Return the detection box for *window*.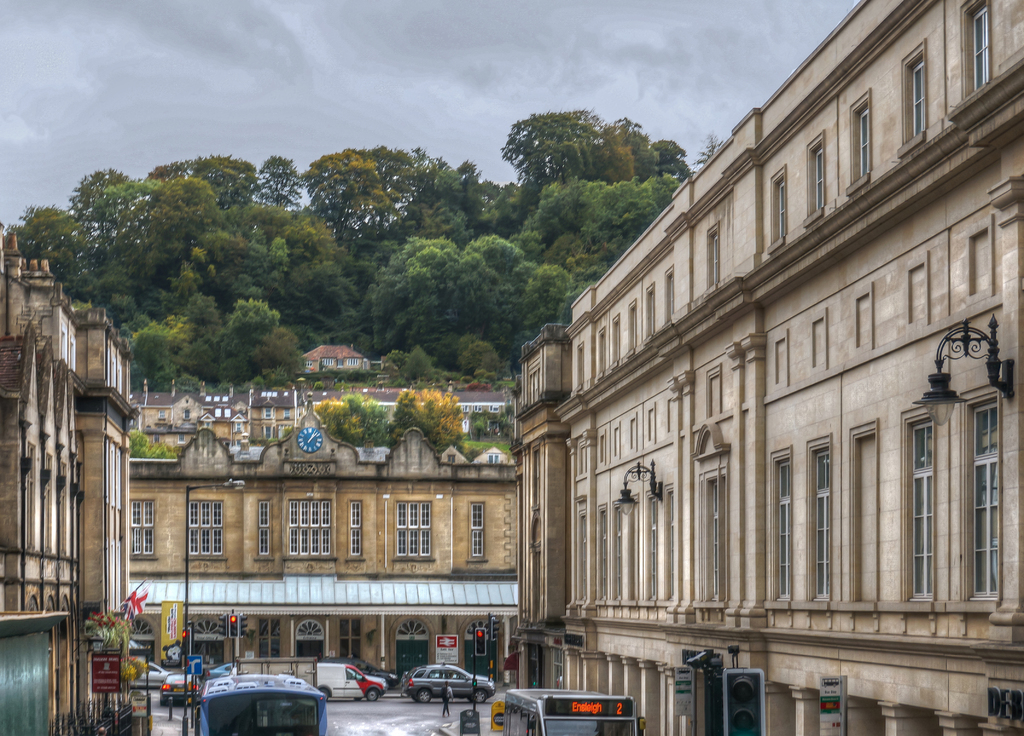
766,170,785,252.
